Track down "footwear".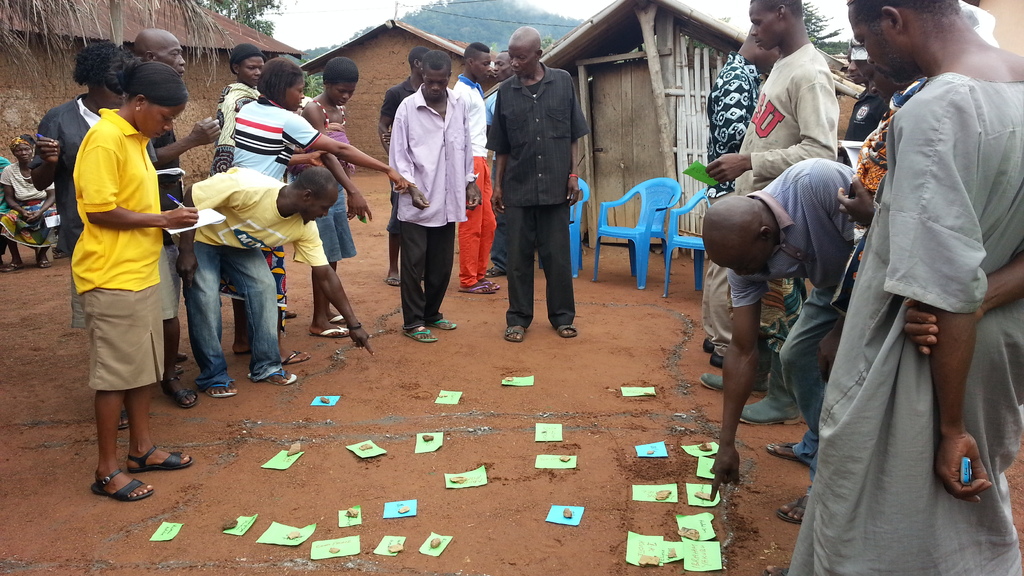
Tracked to BBox(130, 445, 195, 471).
